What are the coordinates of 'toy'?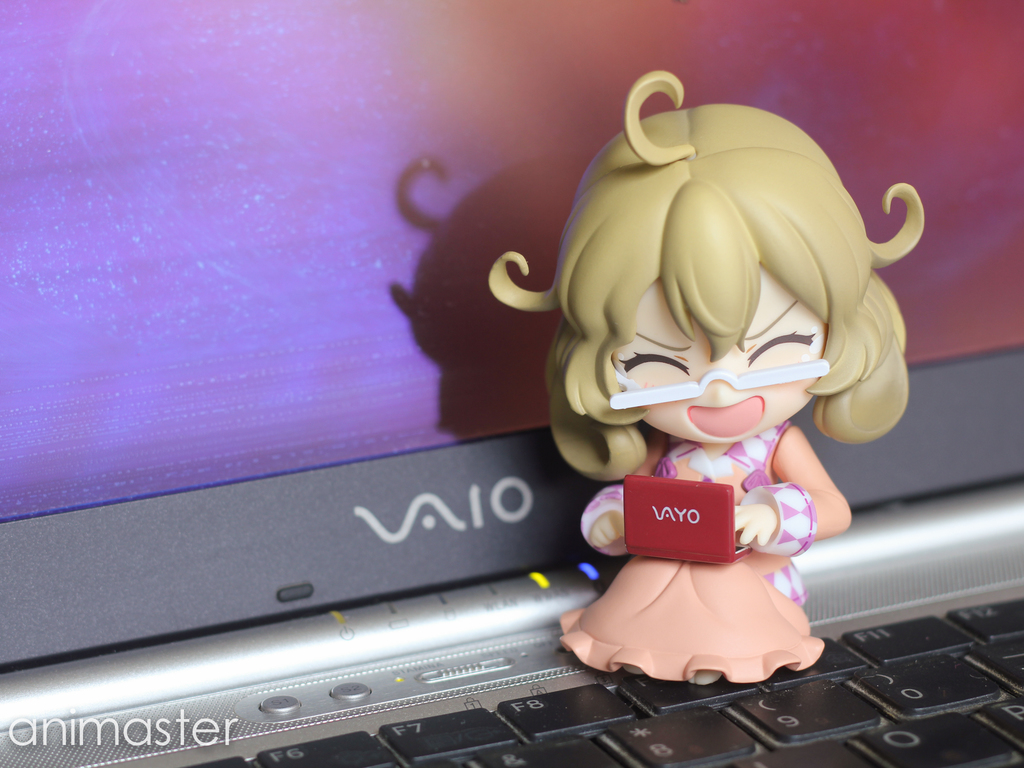
bbox(476, 87, 952, 718).
